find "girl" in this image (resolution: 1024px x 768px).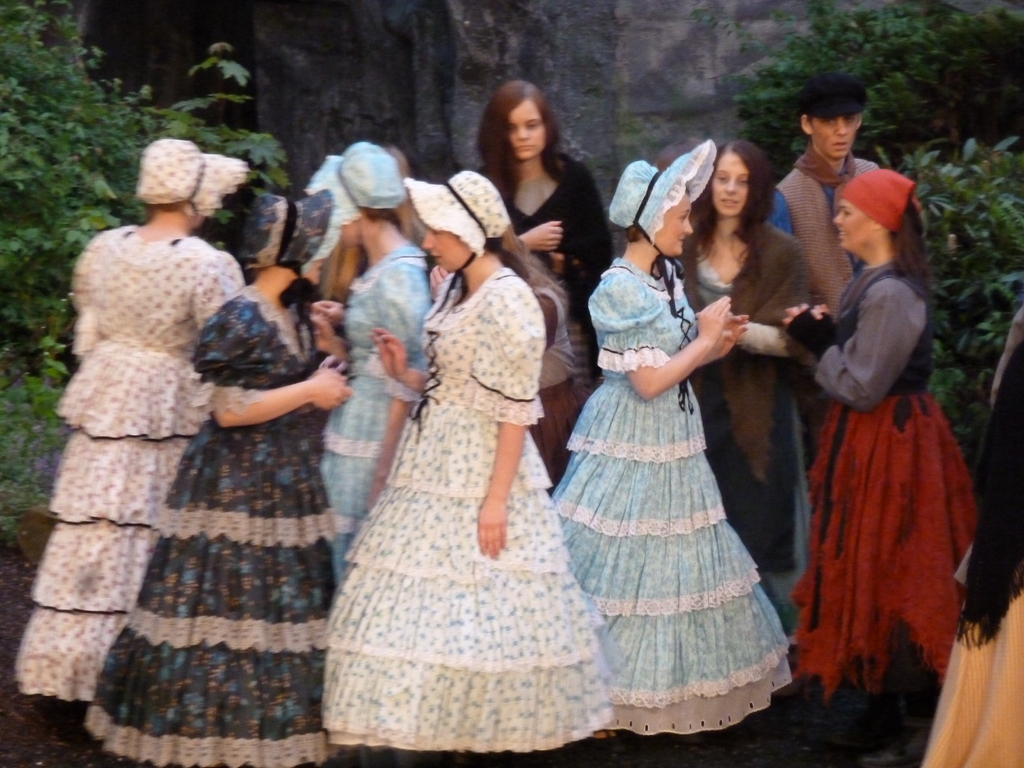
region(547, 134, 793, 736).
